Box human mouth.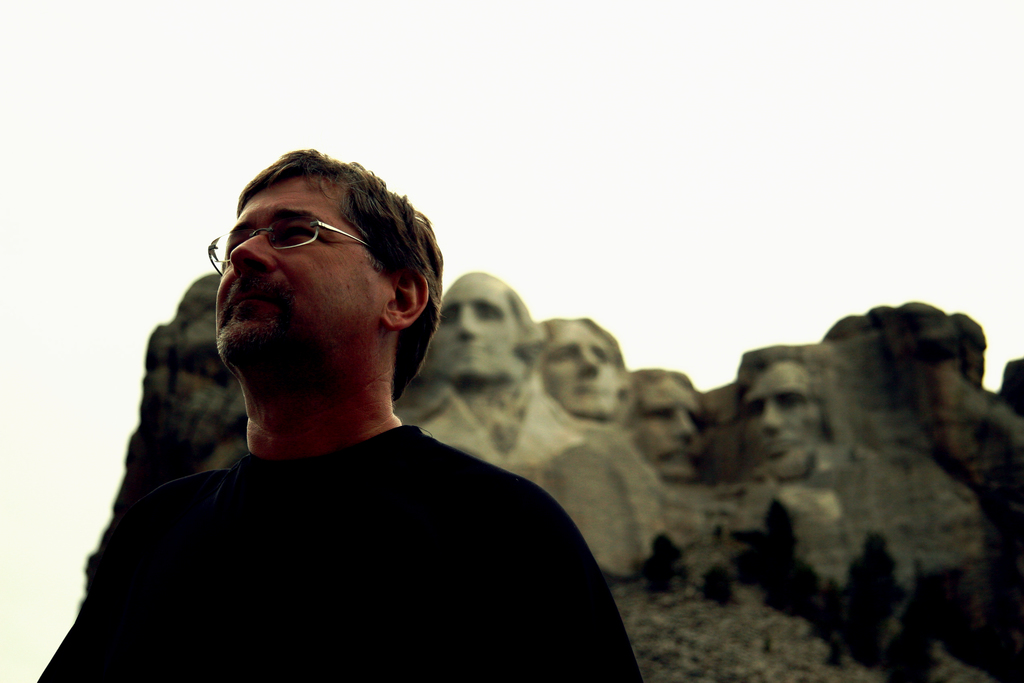
crop(228, 280, 284, 309).
